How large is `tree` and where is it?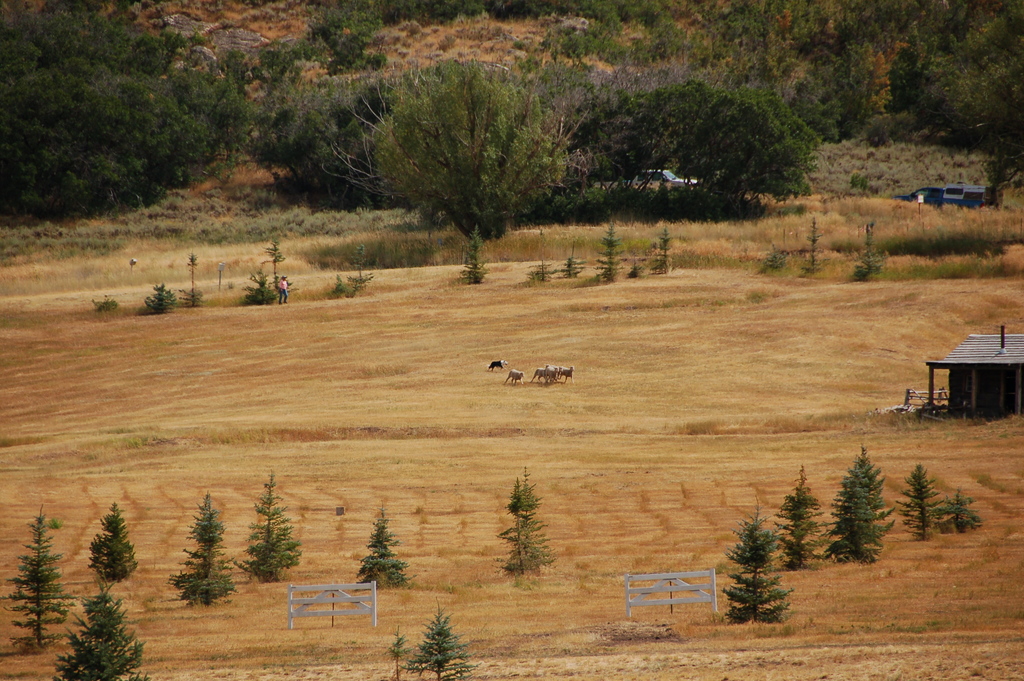
Bounding box: {"left": 799, "top": 220, "right": 828, "bottom": 277}.
